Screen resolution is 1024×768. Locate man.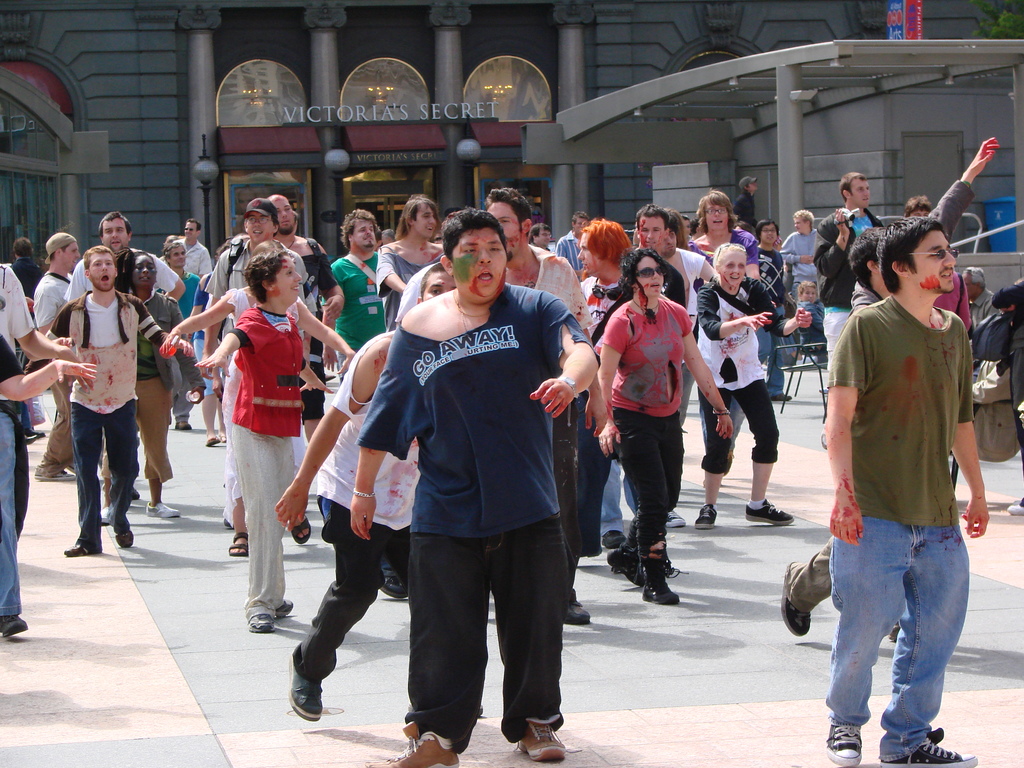
(777,208,825,308).
